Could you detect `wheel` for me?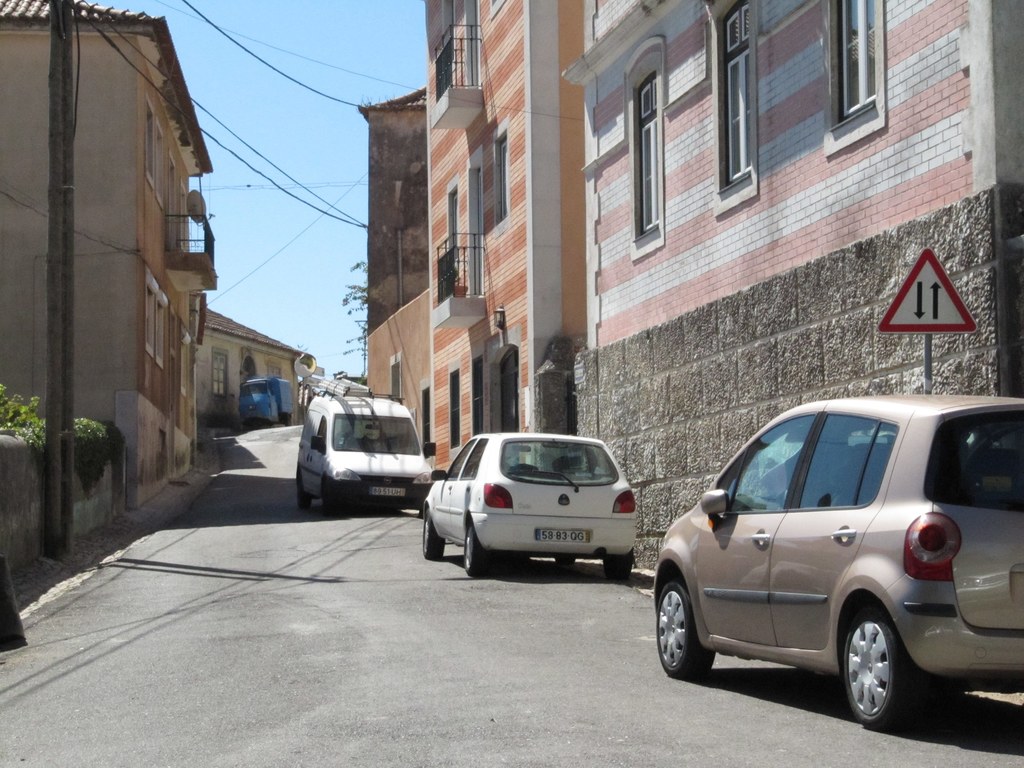
Detection result: bbox(651, 576, 713, 675).
